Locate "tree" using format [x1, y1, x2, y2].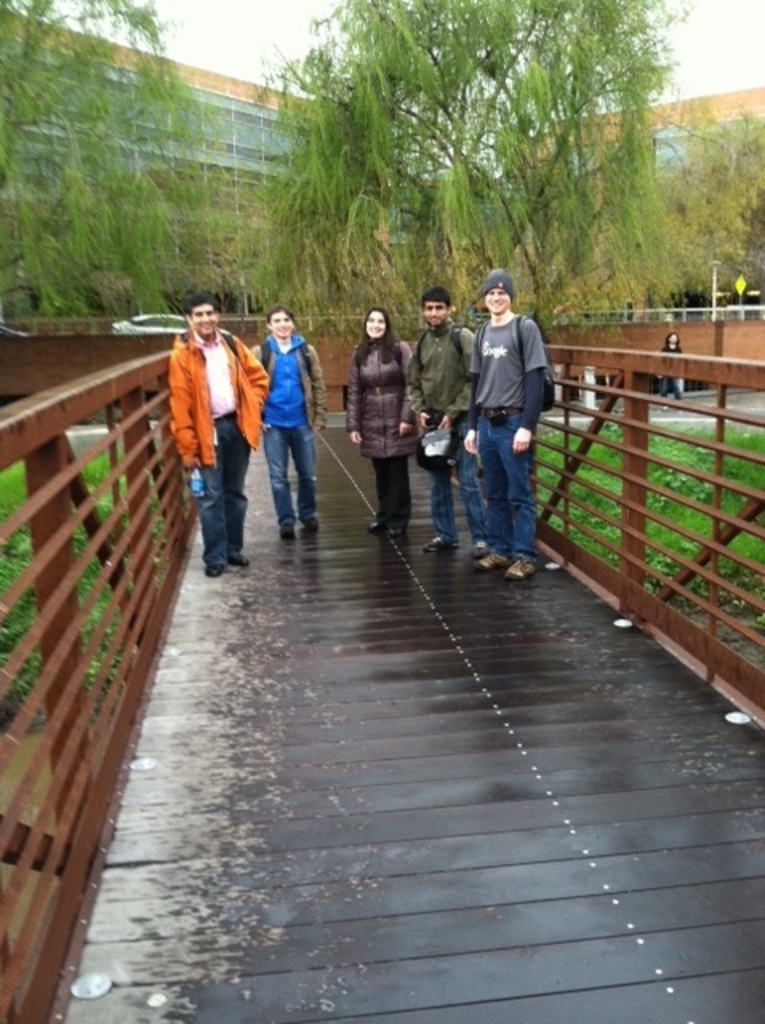
[280, 0, 663, 312].
